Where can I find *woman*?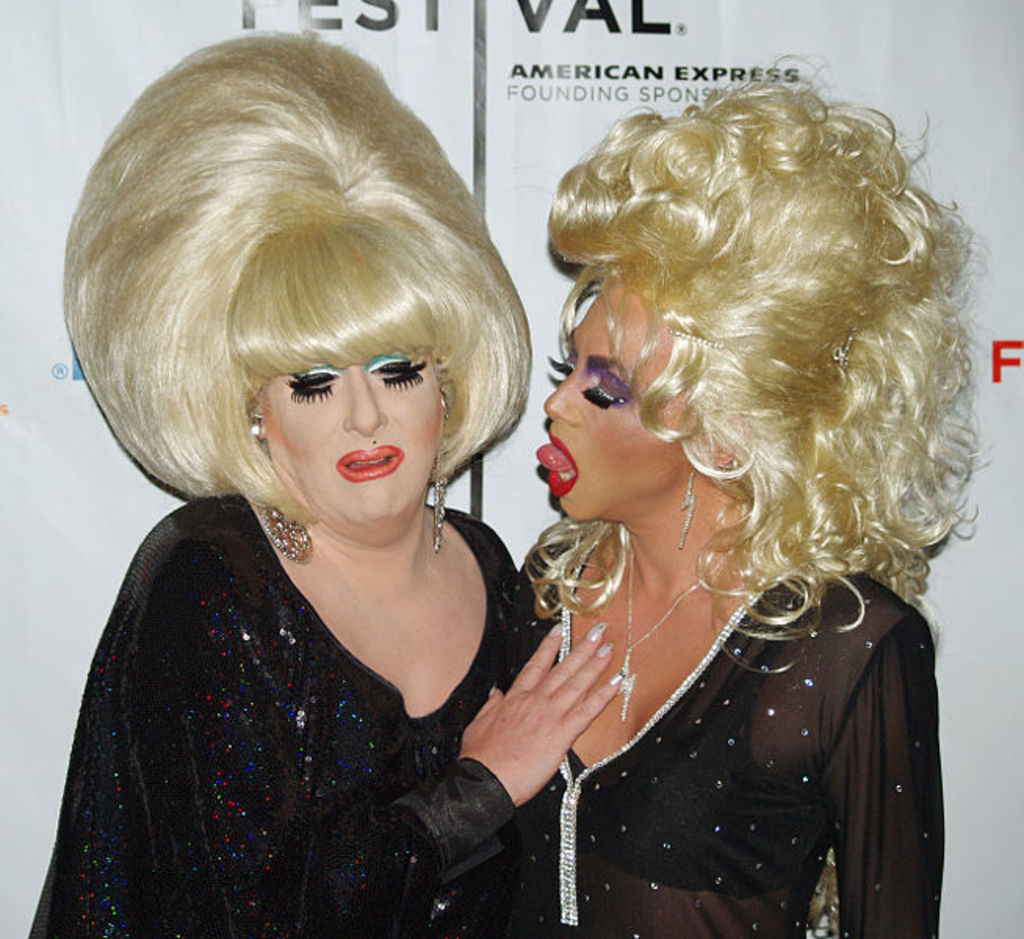
You can find it at bbox(507, 49, 982, 937).
